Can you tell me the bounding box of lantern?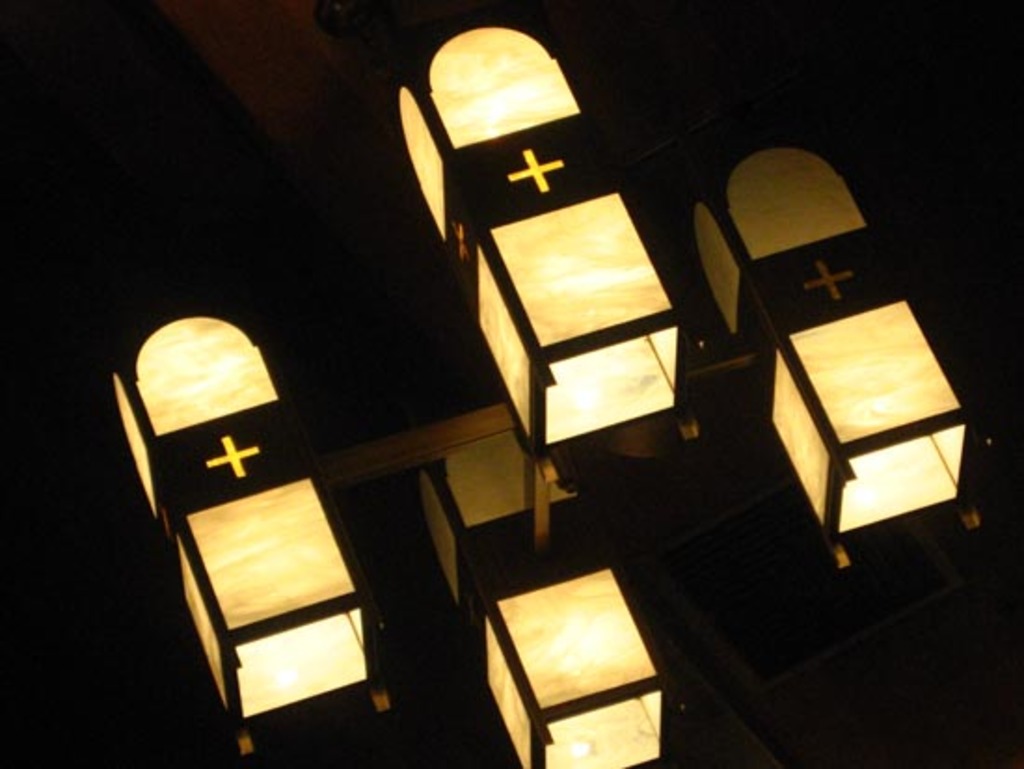
{"x1": 400, "y1": 24, "x2": 680, "y2": 454}.
